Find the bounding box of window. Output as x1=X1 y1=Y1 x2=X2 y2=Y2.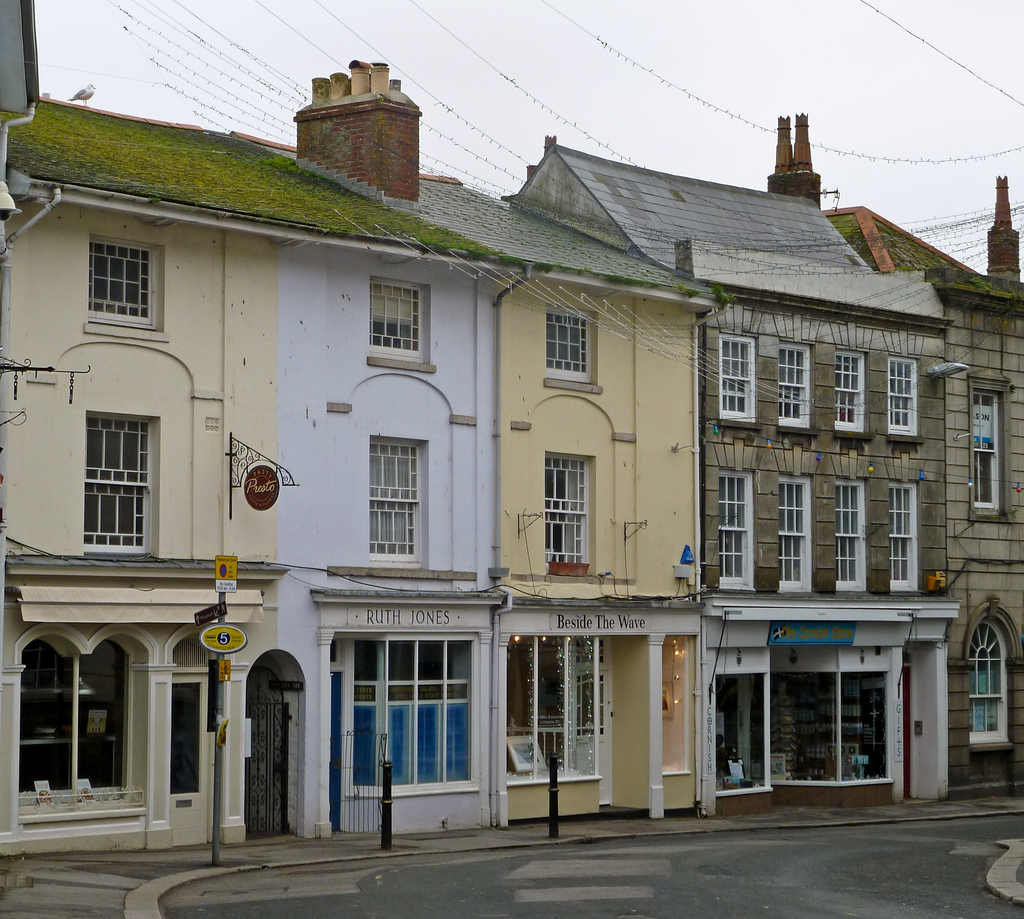
x1=86 y1=642 x2=134 y2=790.
